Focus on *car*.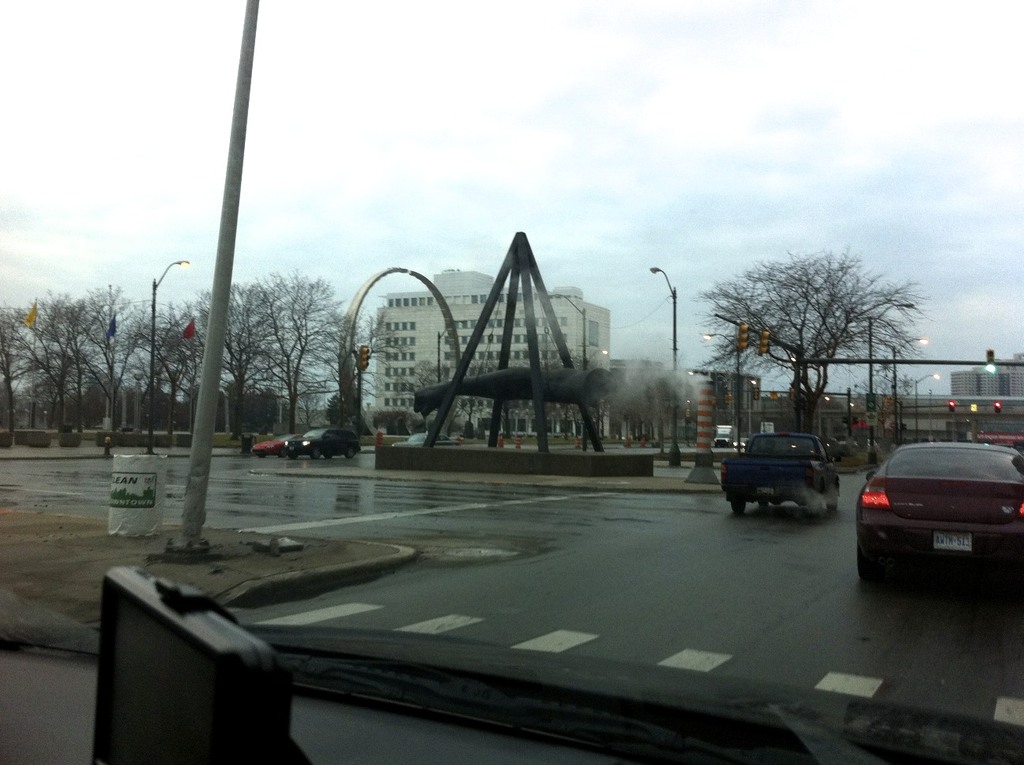
Focused at [732, 436, 753, 447].
